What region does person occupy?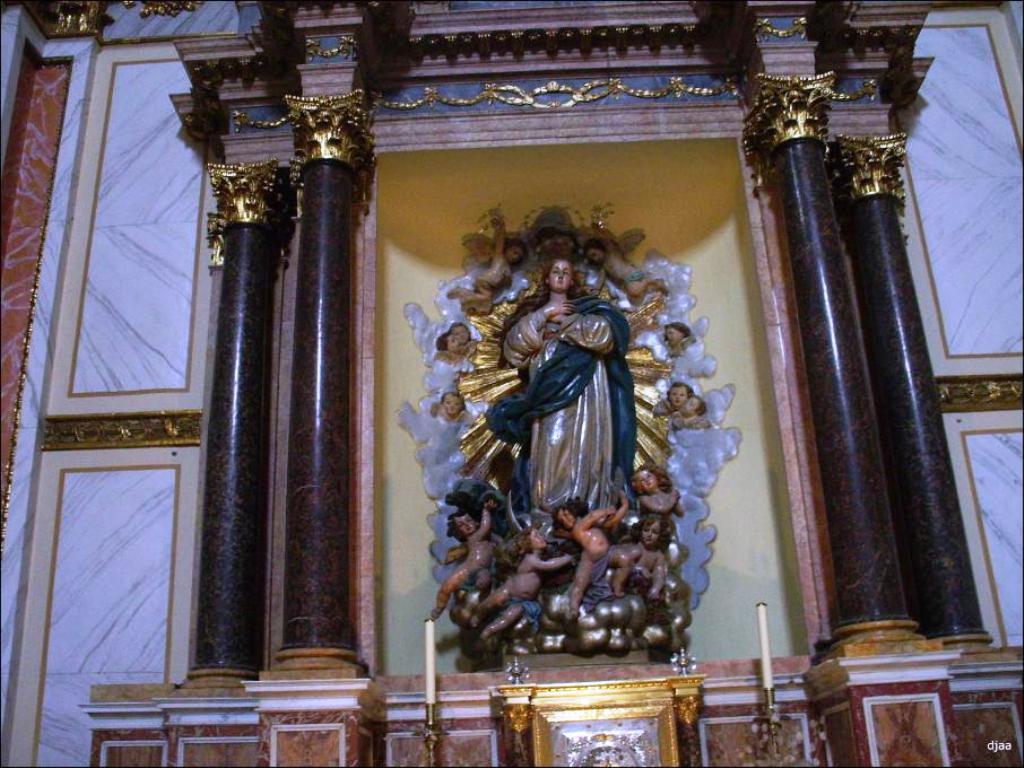
rect(498, 256, 631, 547).
